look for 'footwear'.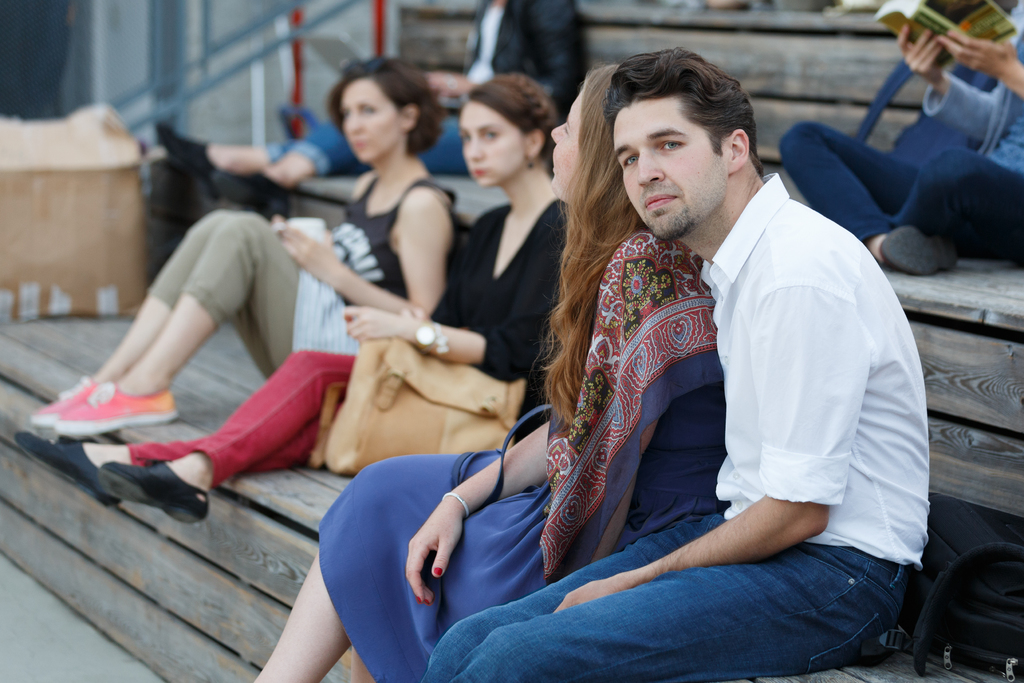
Found: <region>12, 437, 120, 506</region>.
